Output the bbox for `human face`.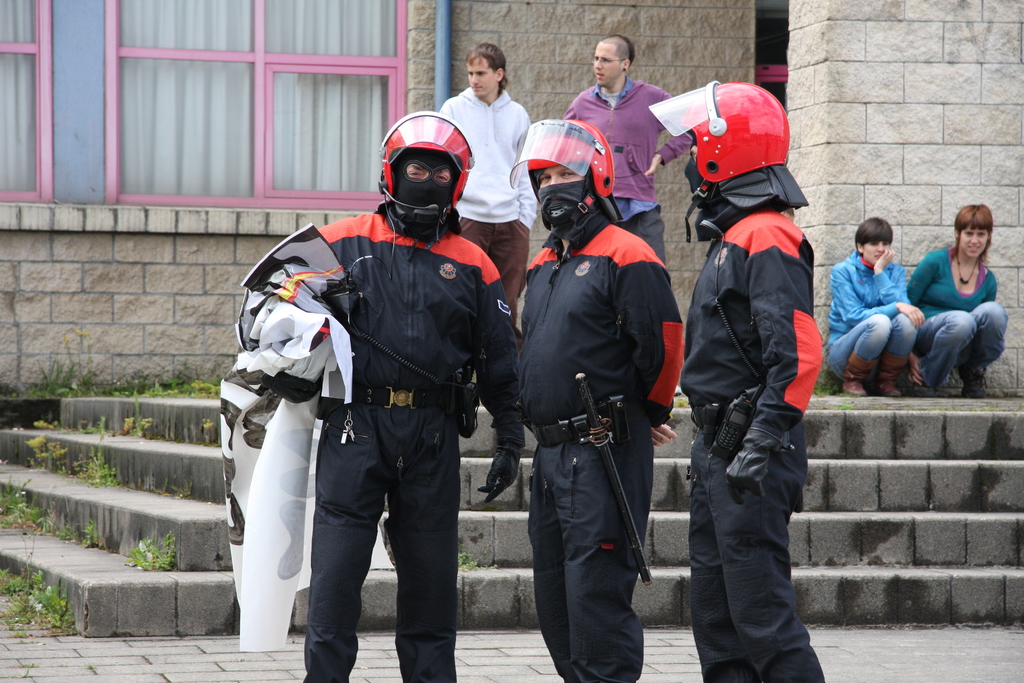
locate(959, 226, 990, 258).
